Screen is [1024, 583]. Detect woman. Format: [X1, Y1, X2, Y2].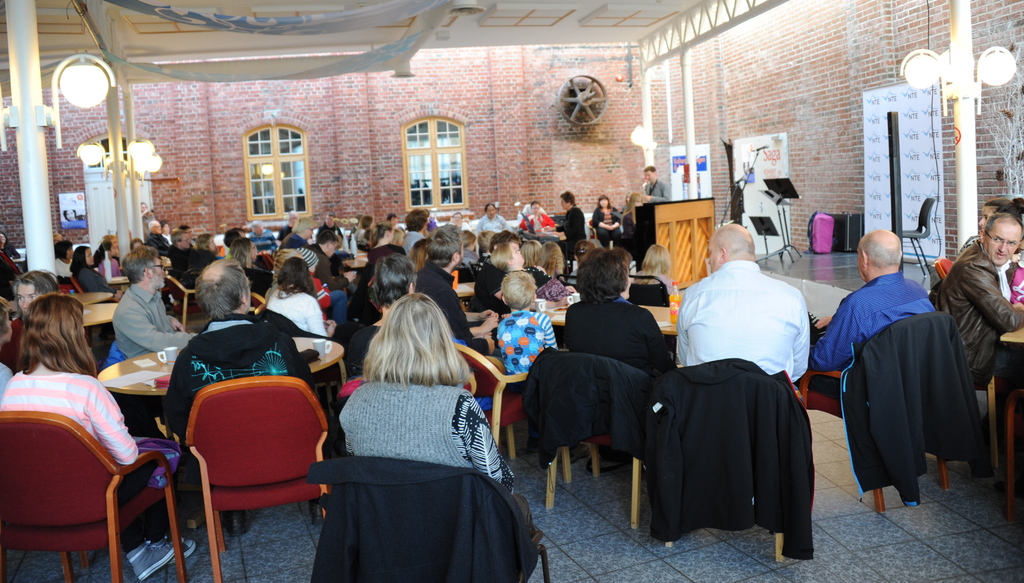
[591, 193, 631, 249].
